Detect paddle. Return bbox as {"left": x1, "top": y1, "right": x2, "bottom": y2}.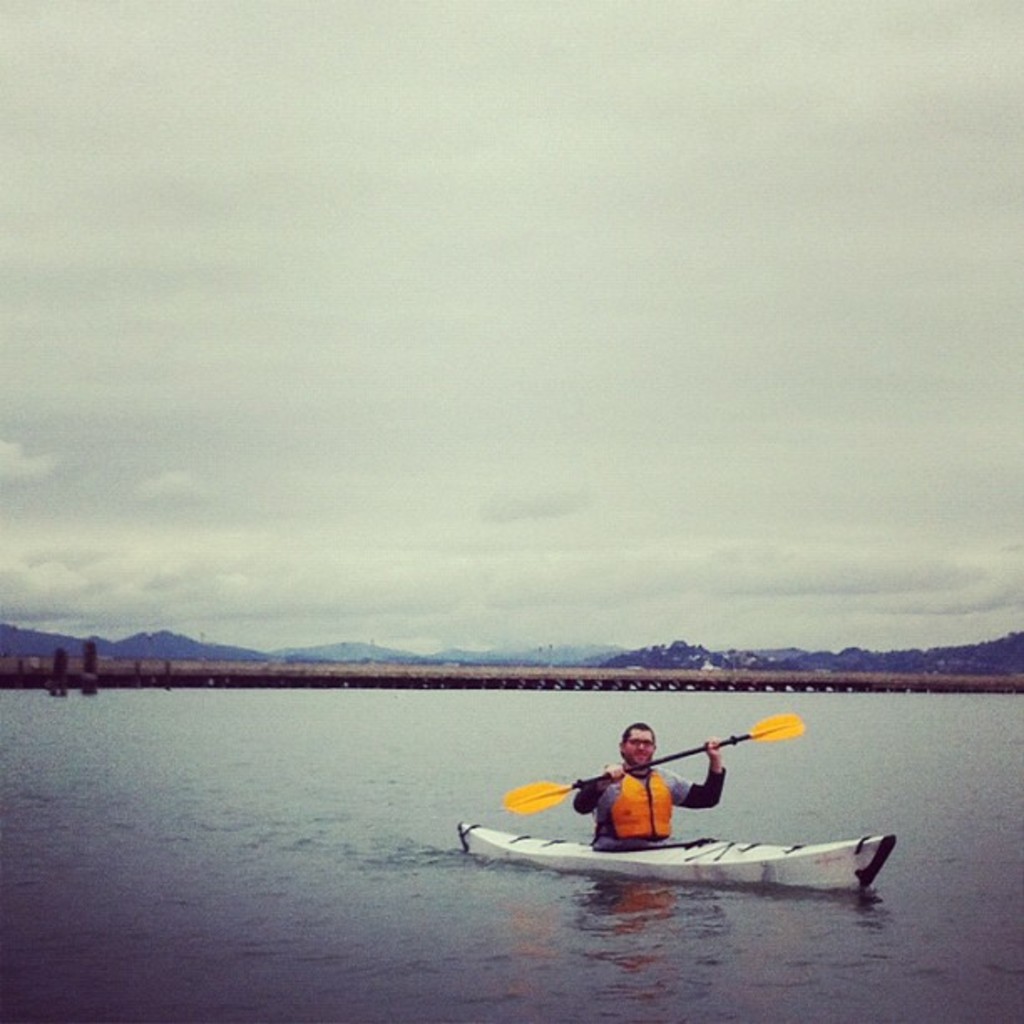
{"left": 499, "top": 716, "right": 803, "bottom": 820}.
